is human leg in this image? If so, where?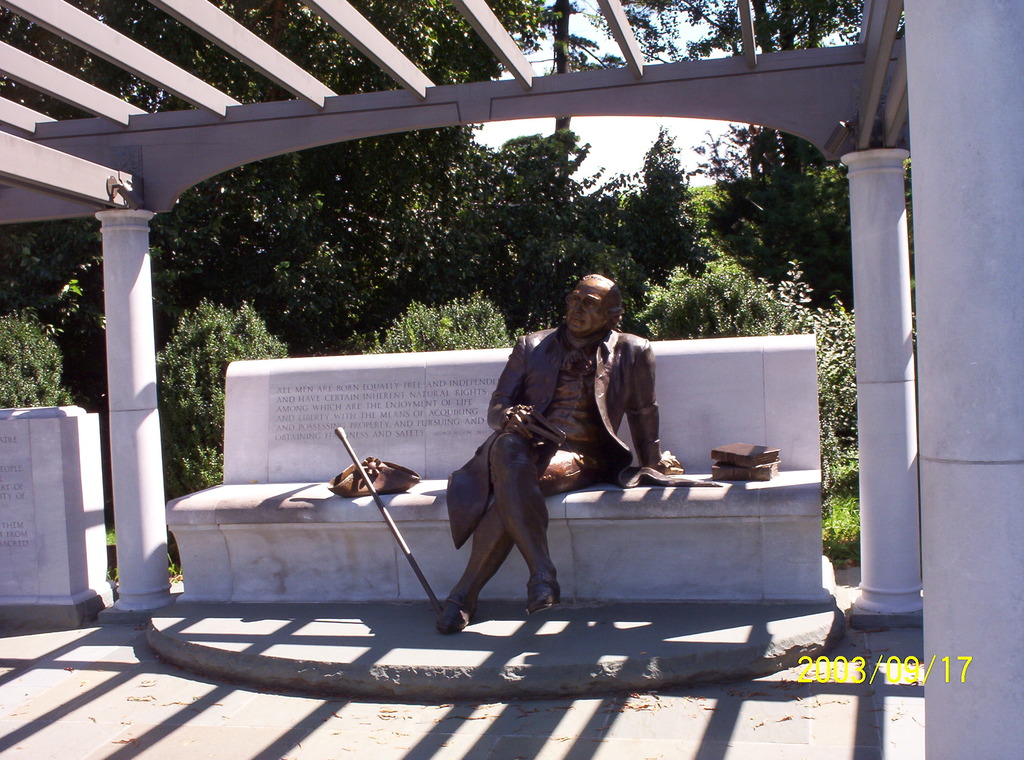
Yes, at {"x1": 433, "y1": 464, "x2": 595, "y2": 629}.
